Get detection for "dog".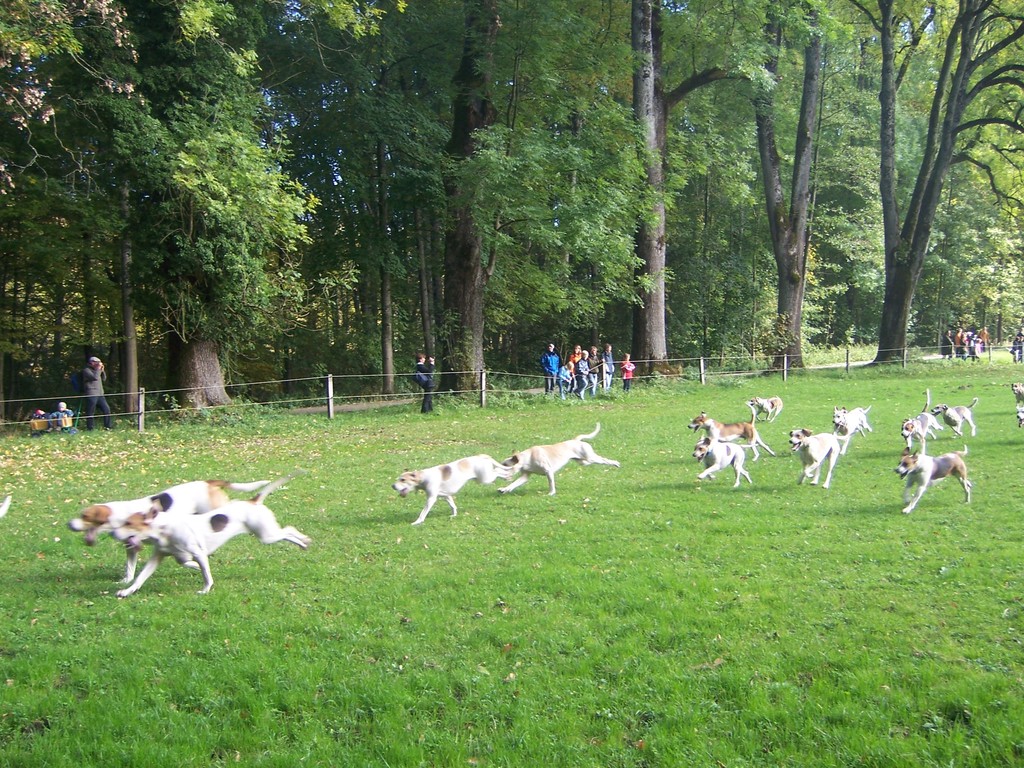
Detection: bbox=(688, 400, 774, 458).
